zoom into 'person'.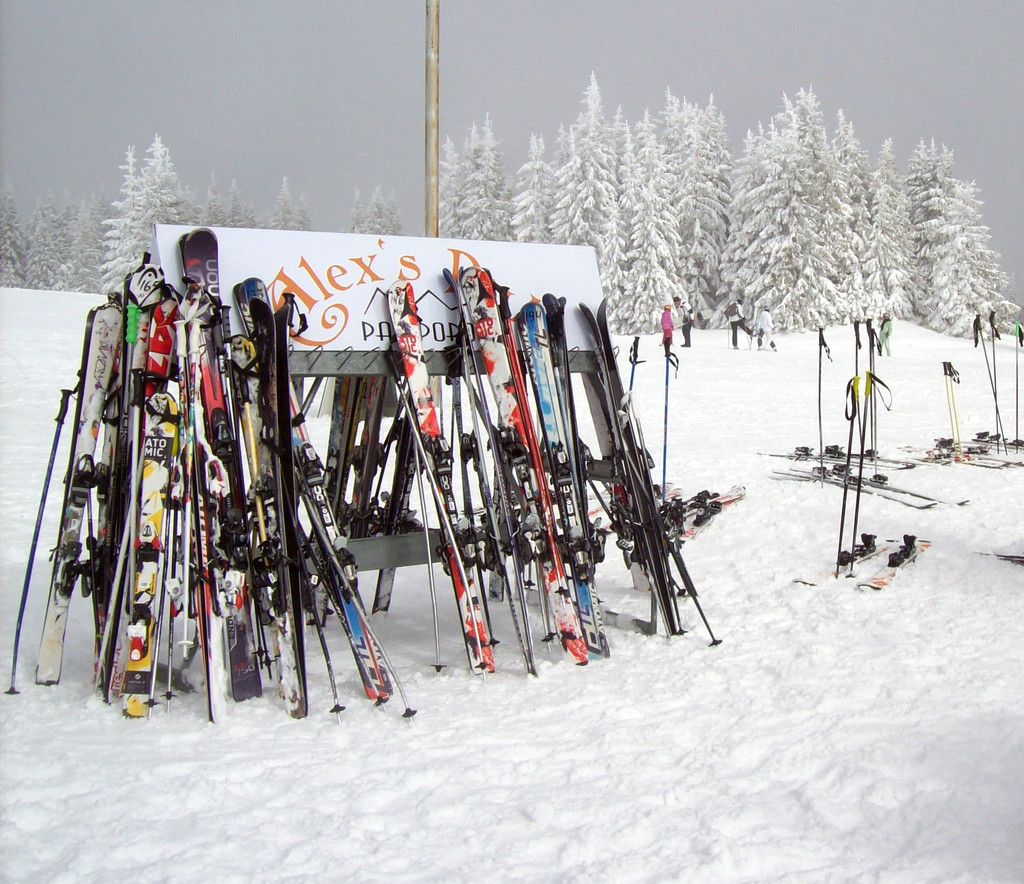
Zoom target: (876, 309, 890, 354).
